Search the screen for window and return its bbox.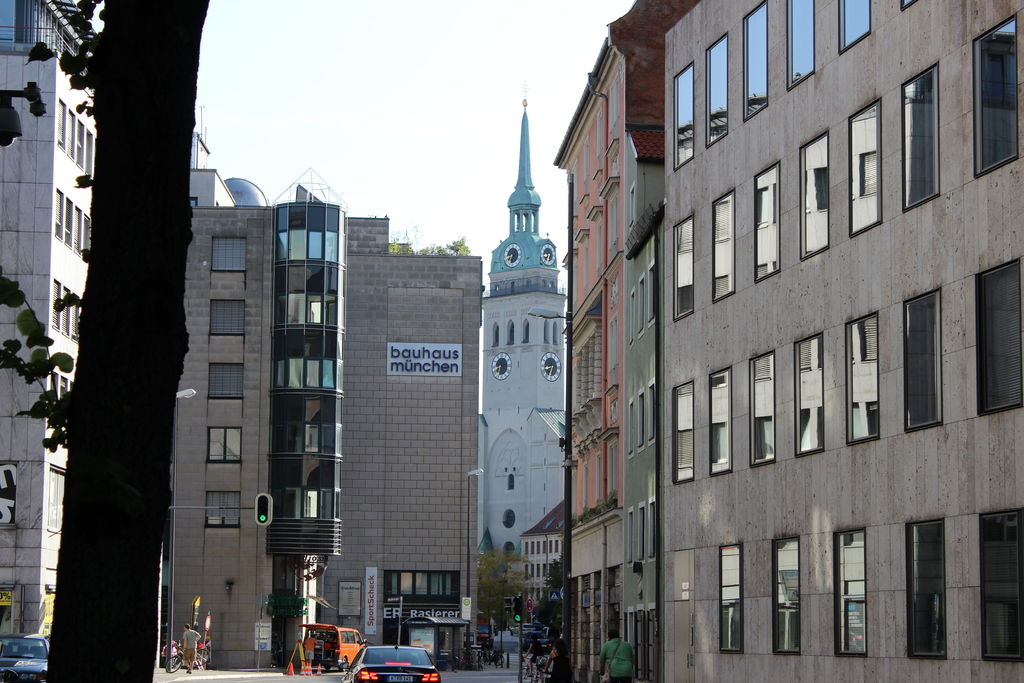
Found: locate(211, 303, 244, 334).
